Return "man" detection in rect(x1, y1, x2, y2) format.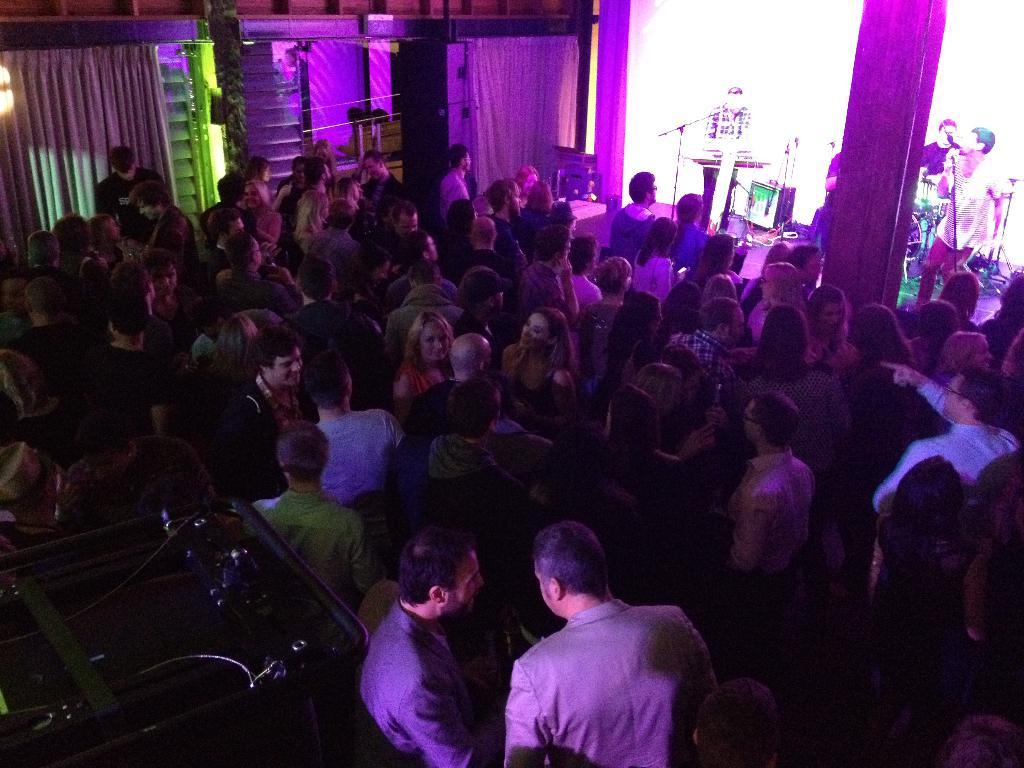
rect(488, 176, 531, 269).
